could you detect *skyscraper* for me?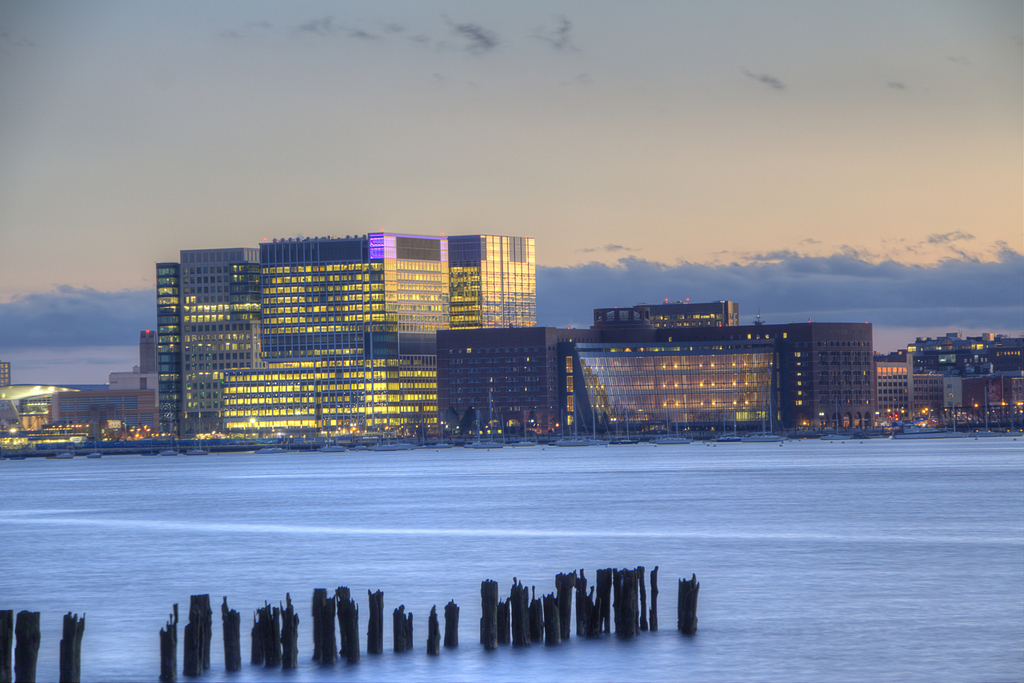
Detection result: detection(152, 217, 531, 426).
